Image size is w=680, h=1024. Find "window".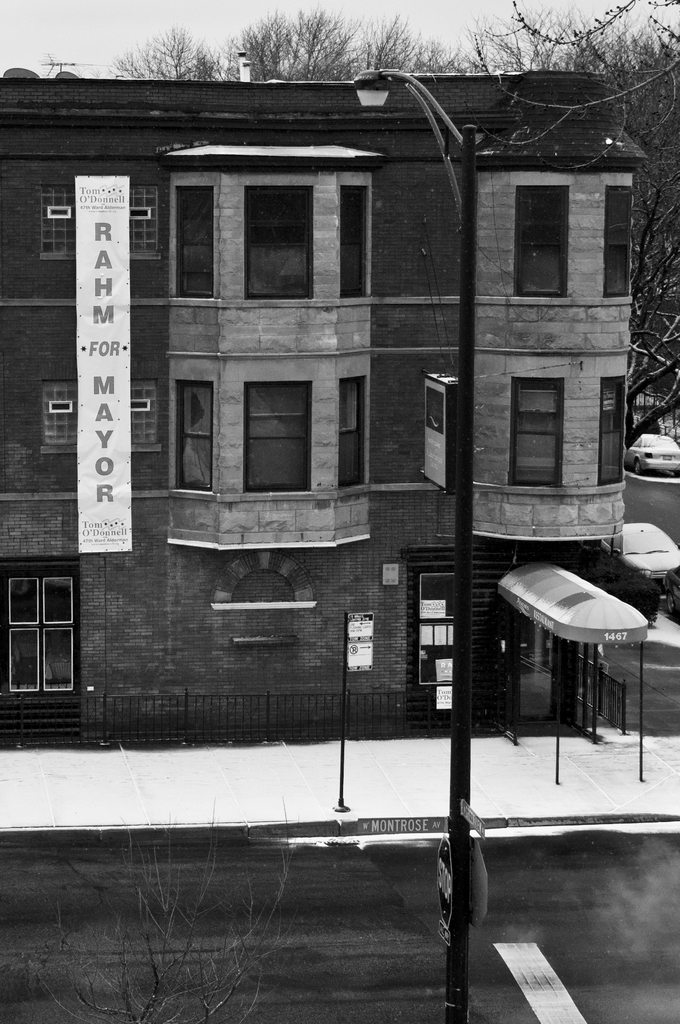
Rect(34, 183, 76, 257).
